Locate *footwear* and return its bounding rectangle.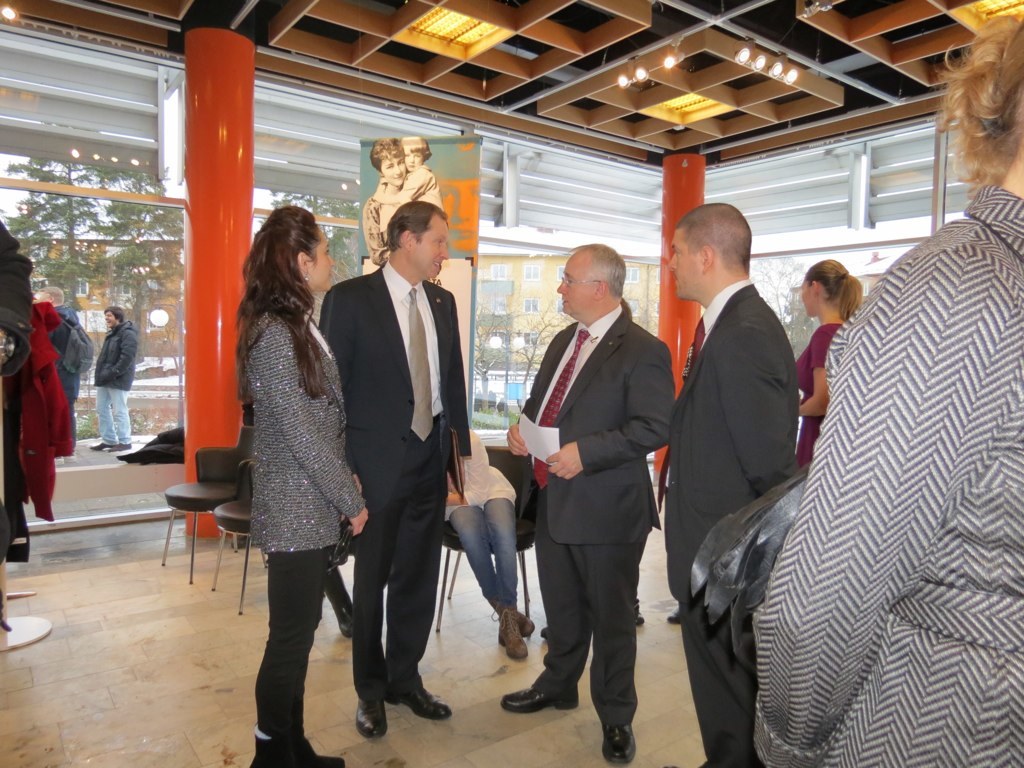
x1=601, y1=718, x2=636, y2=766.
